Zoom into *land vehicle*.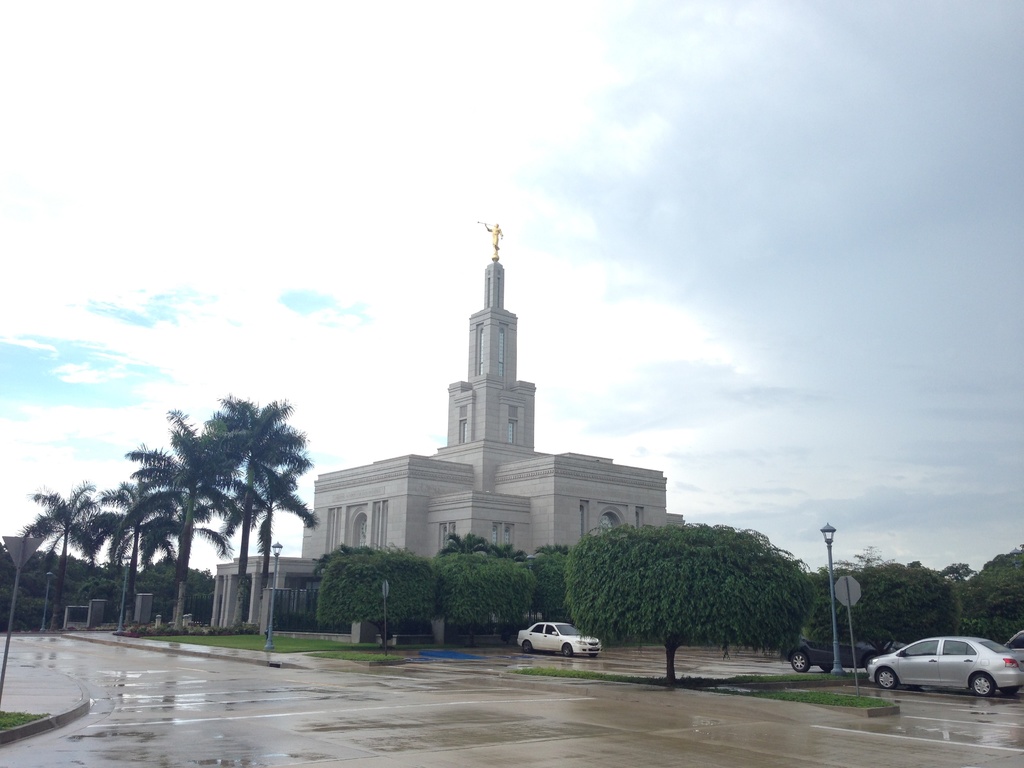
Zoom target: 784, 628, 883, 672.
